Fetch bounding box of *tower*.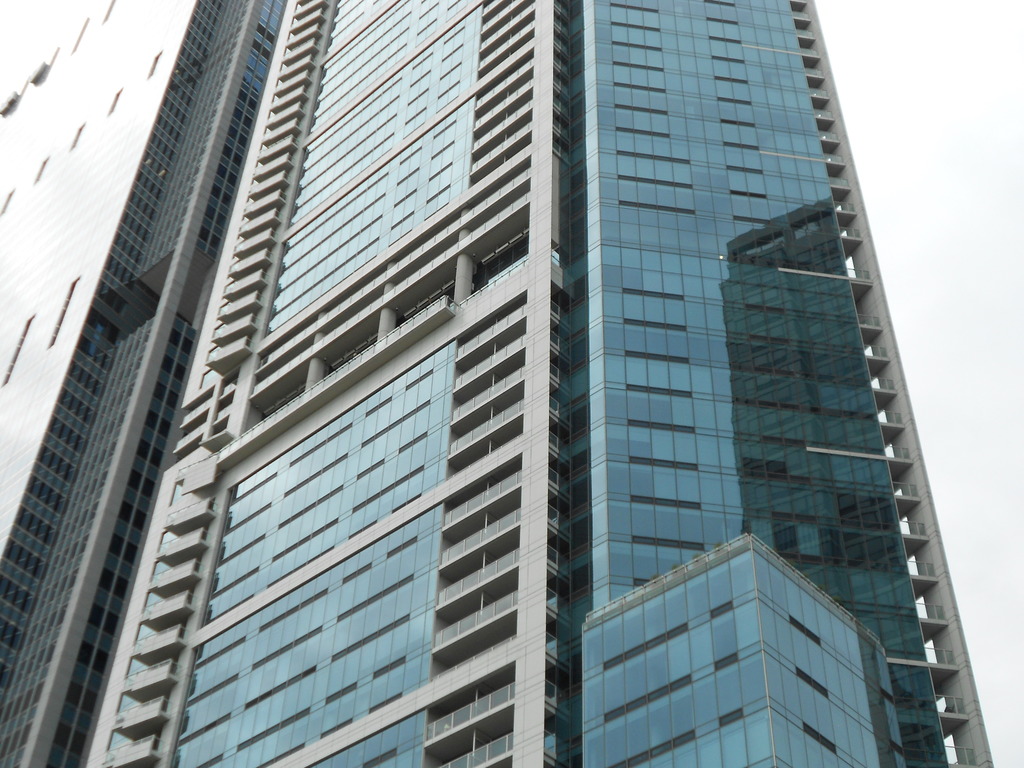
Bbox: crop(4, 0, 1007, 767).
